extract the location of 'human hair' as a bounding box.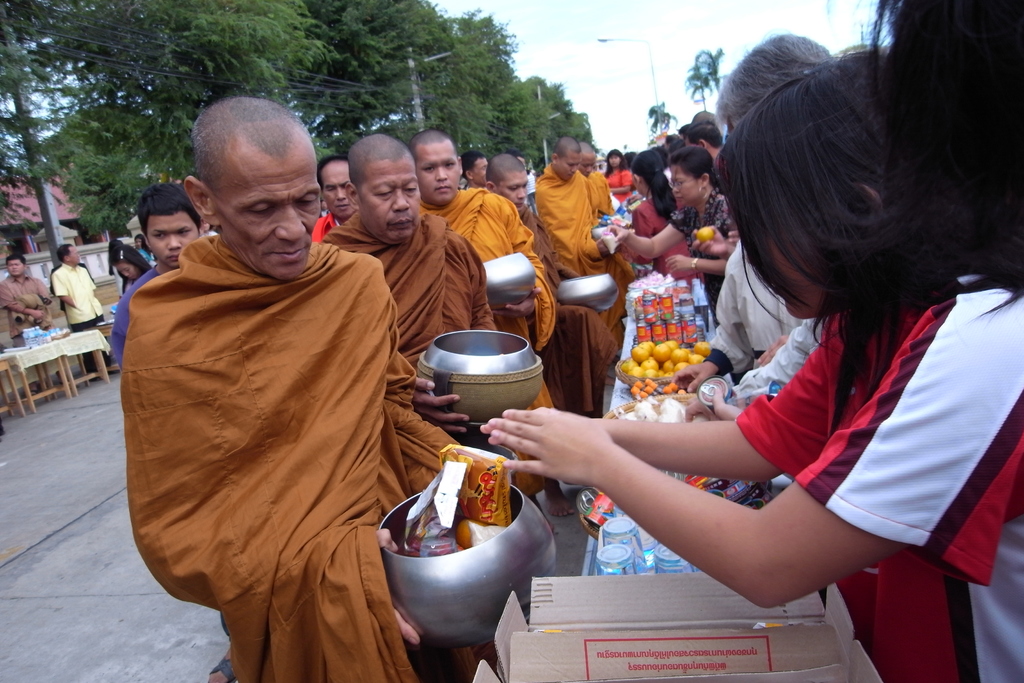
x1=602 y1=149 x2=626 y2=180.
